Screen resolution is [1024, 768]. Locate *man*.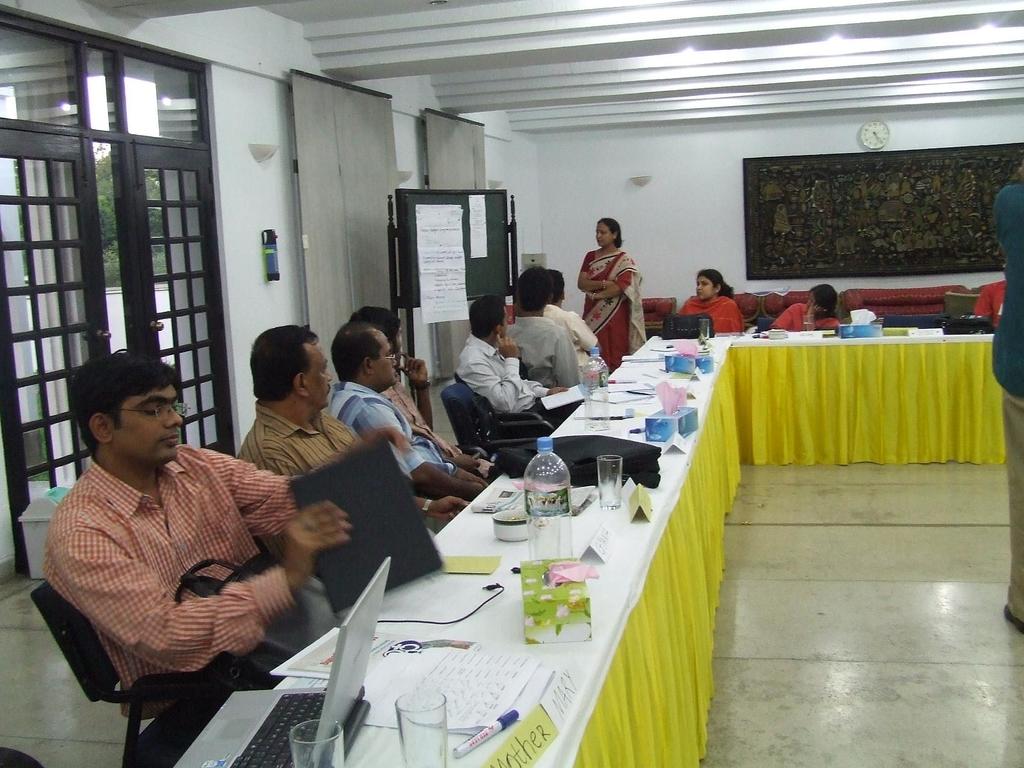
region(989, 165, 1023, 632).
